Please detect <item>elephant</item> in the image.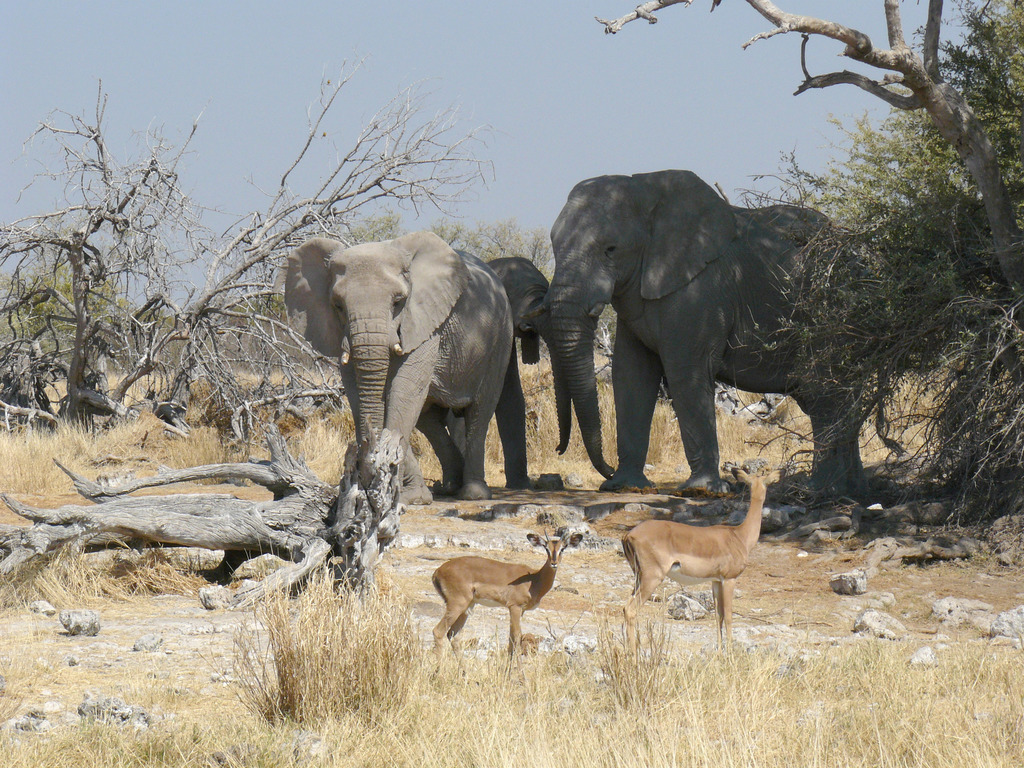
bbox=[269, 223, 506, 503].
